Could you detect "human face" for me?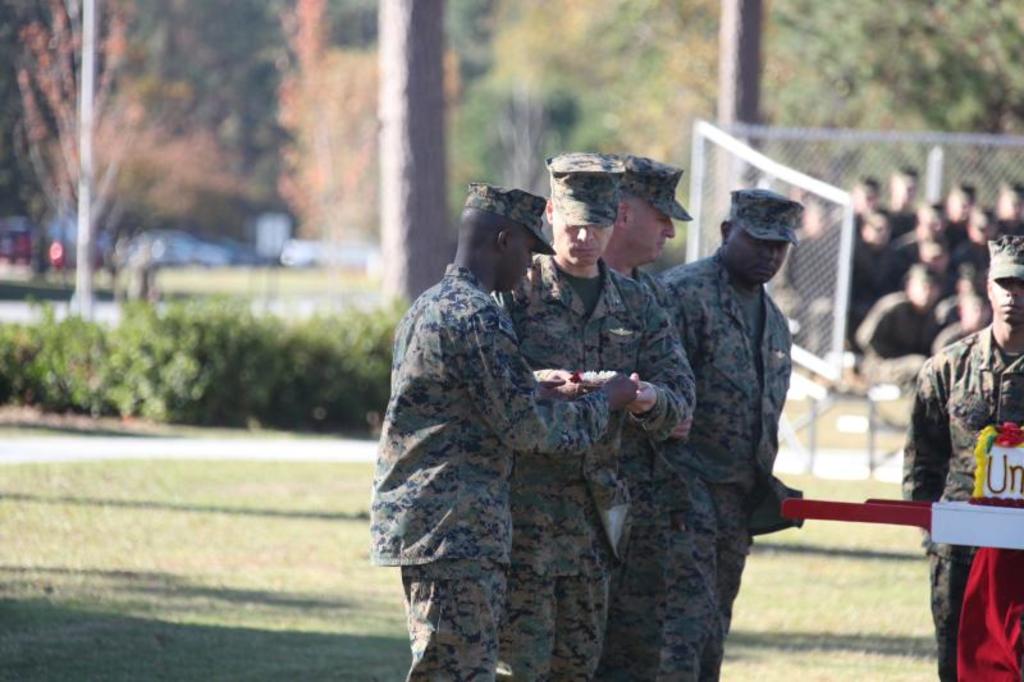
Detection result: [left=988, top=279, right=1023, bottom=329].
